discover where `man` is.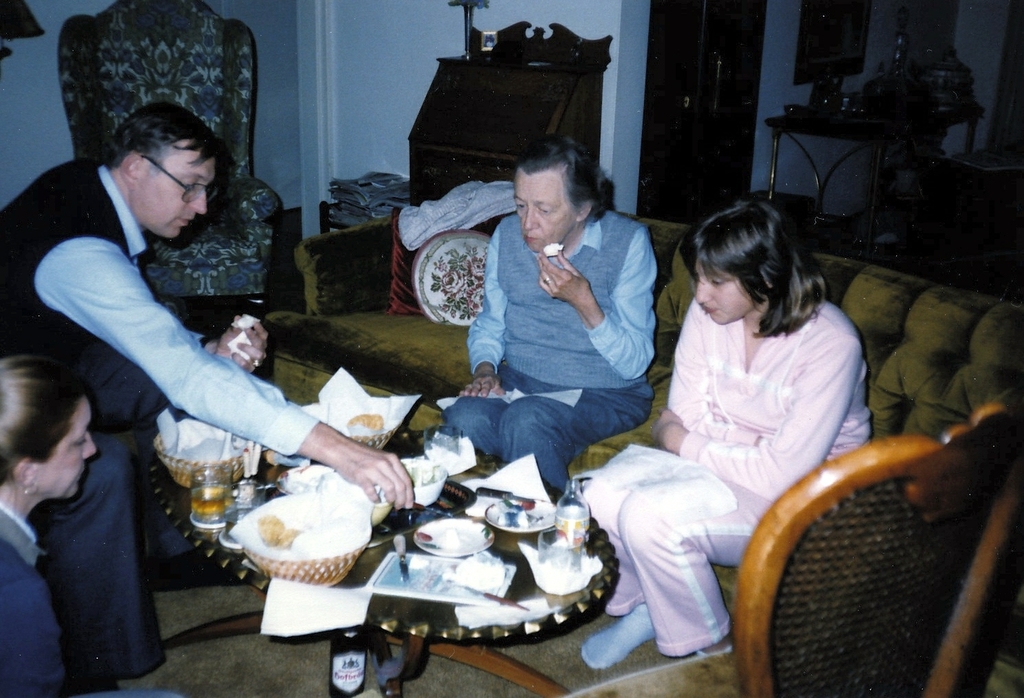
Discovered at pyautogui.locateOnScreen(0, 99, 417, 693).
